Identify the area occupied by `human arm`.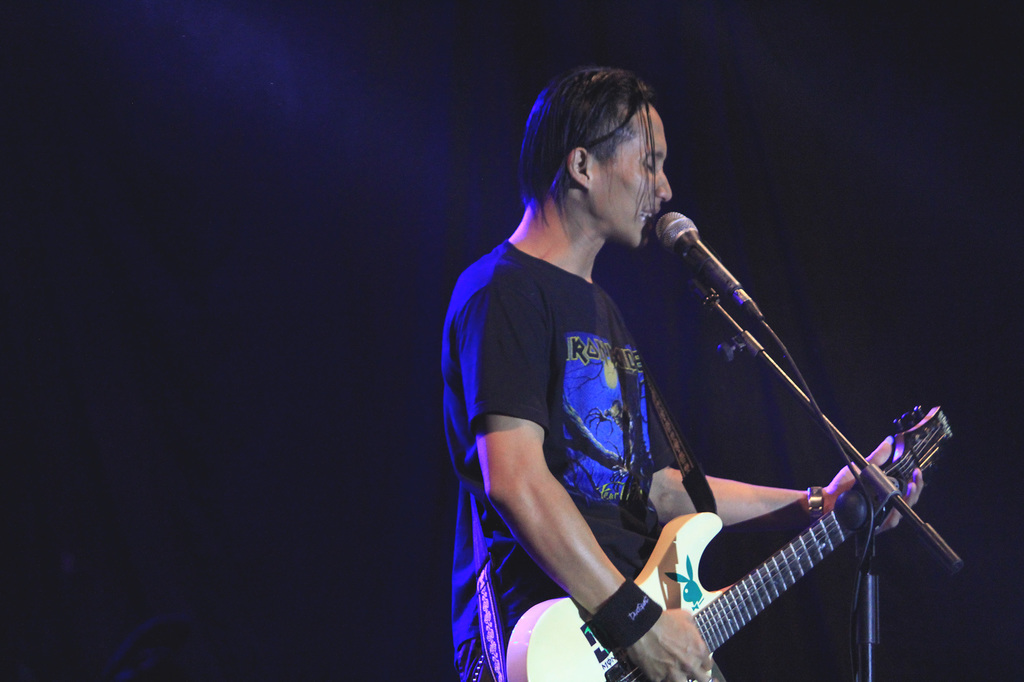
Area: [658,436,928,543].
